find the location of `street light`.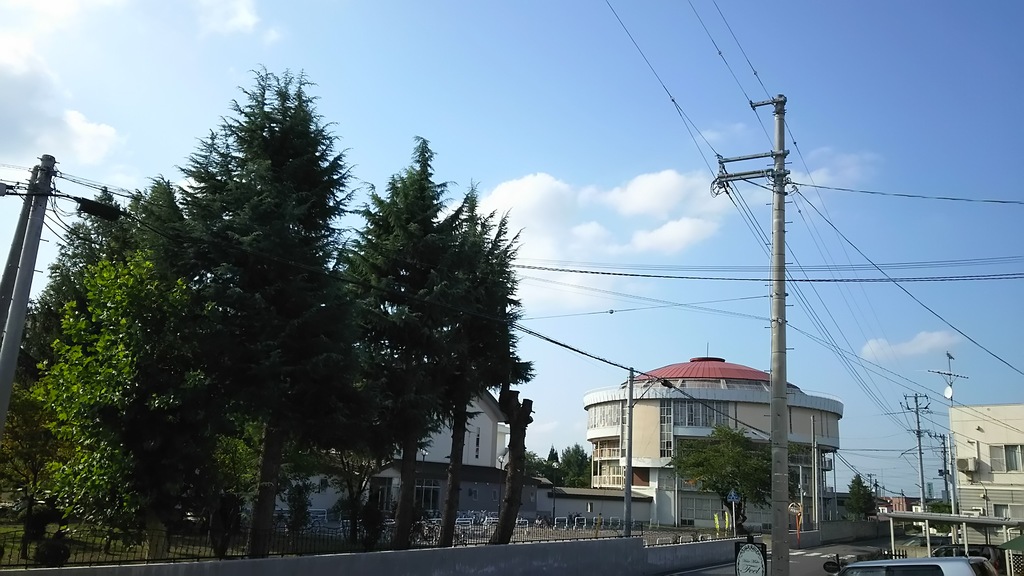
Location: 0 148 115 404.
